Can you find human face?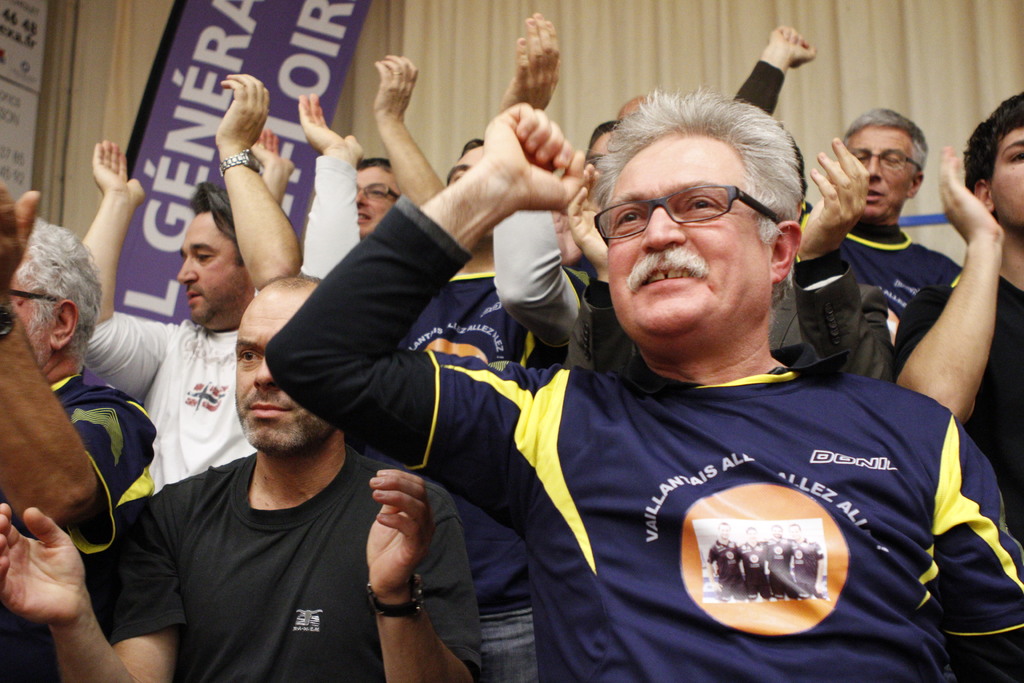
Yes, bounding box: [left=851, top=125, right=913, bottom=225].
